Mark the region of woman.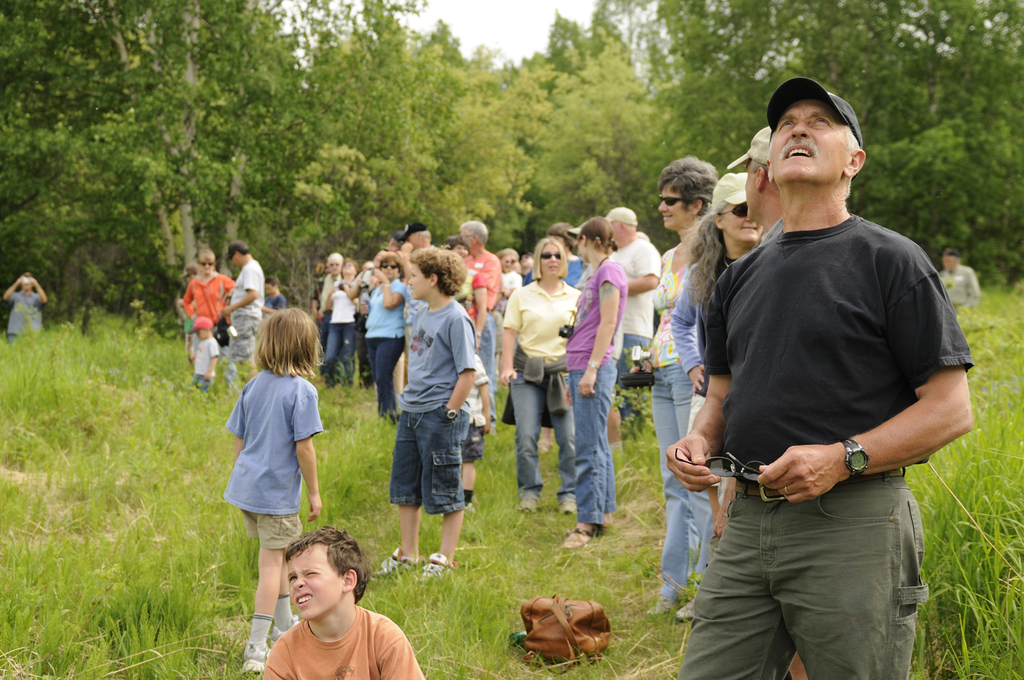
Region: {"left": 633, "top": 151, "right": 724, "bottom": 612}.
